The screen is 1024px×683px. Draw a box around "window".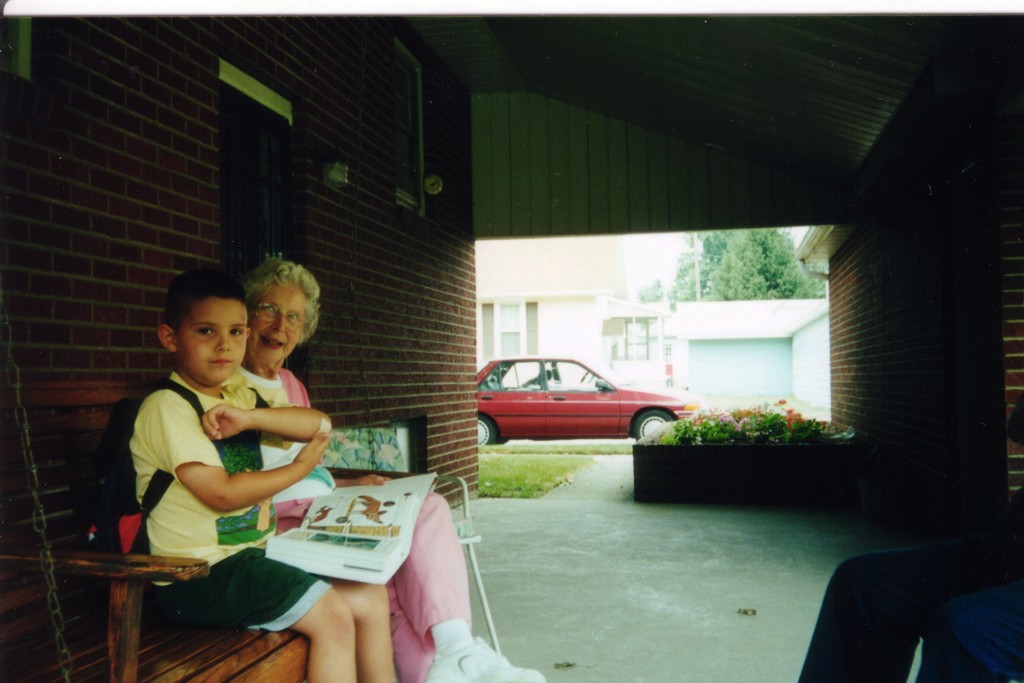
detection(472, 291, 540, 355).
